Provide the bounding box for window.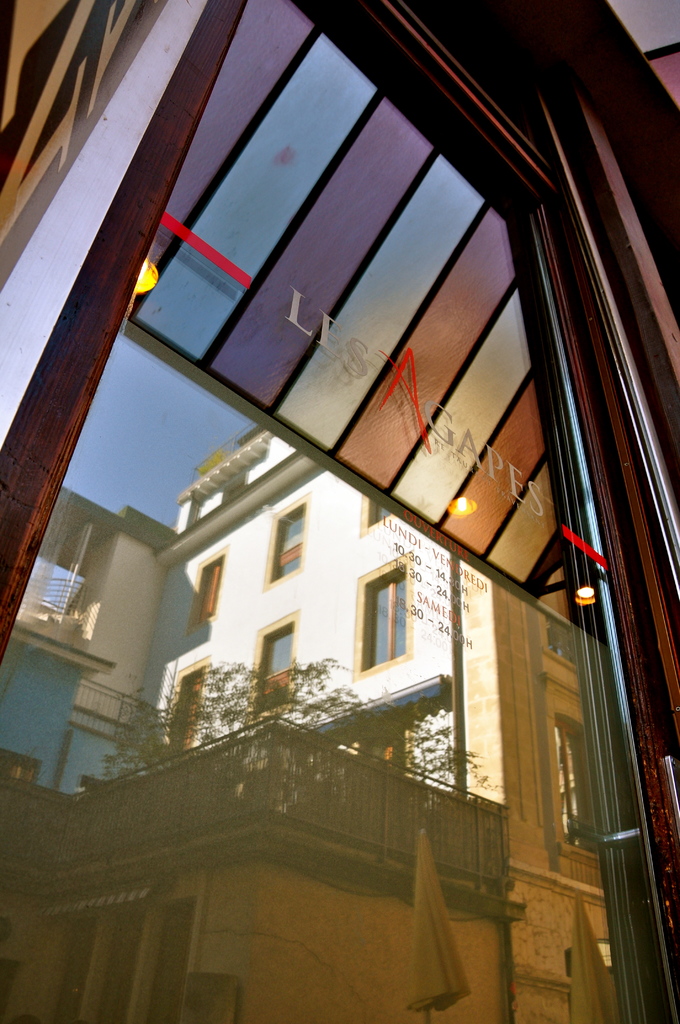
{"left": 270, "top": 504, "right": 303, "bottom": 574}.
